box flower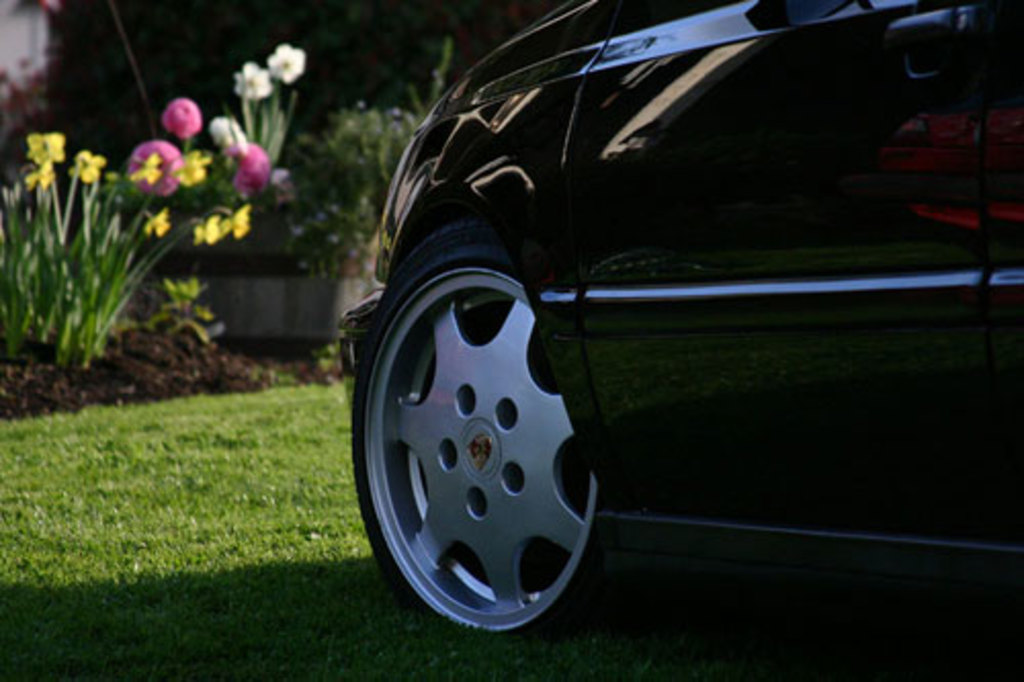
{"x1": 262, "y1": 41, "x2": 311, "y2": 80}
